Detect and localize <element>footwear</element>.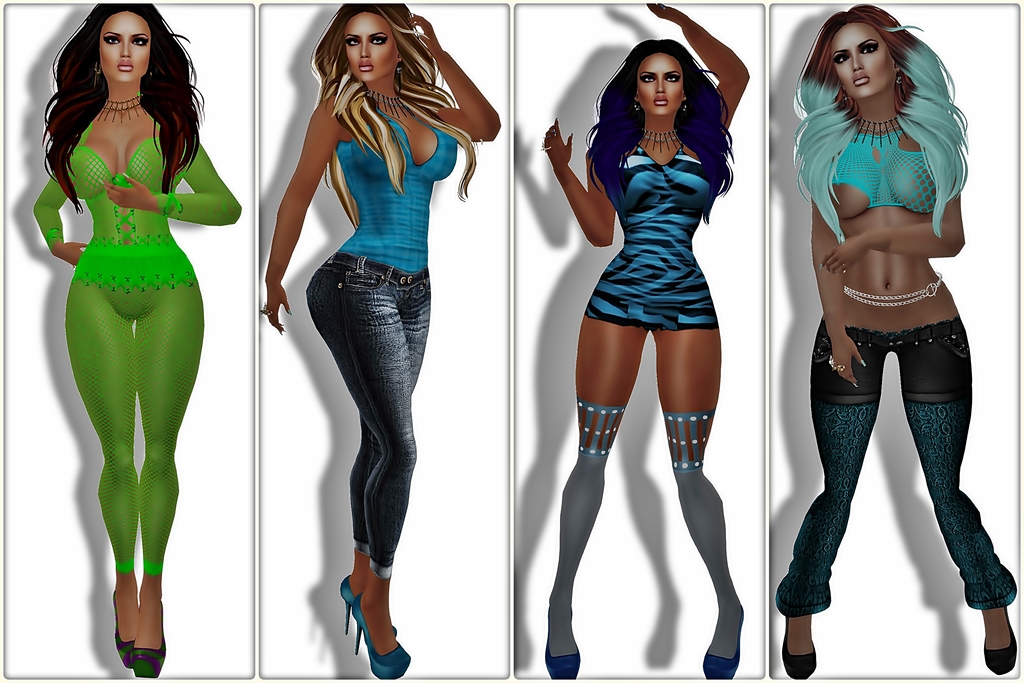
Localized at box=[348, 593, 414, 678].
